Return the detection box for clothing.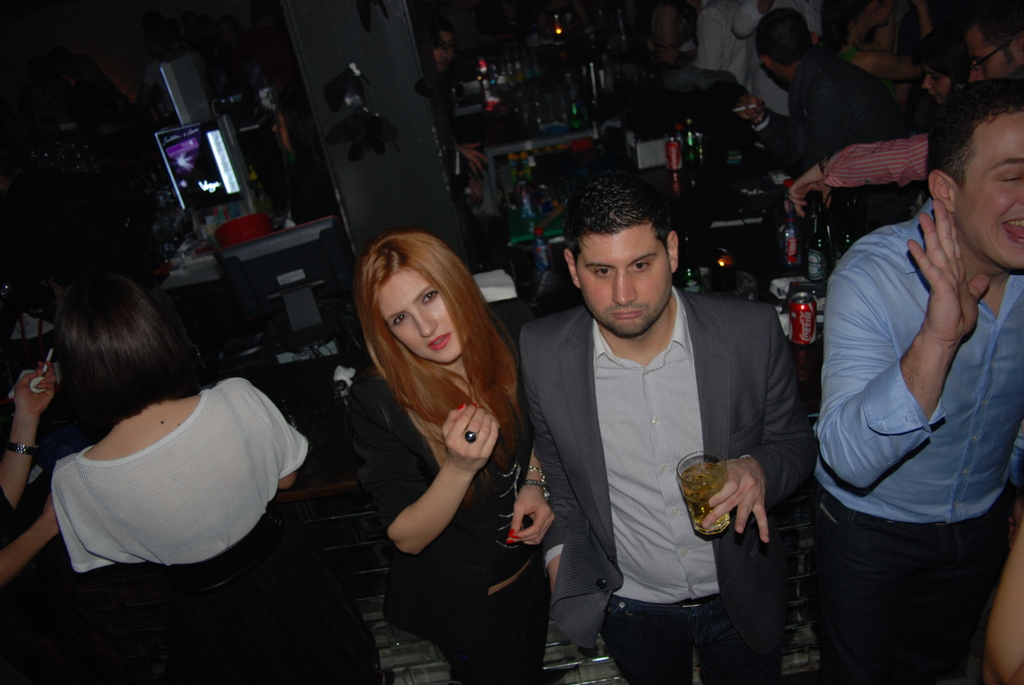
bbox=(447, 576, 548, 684).
